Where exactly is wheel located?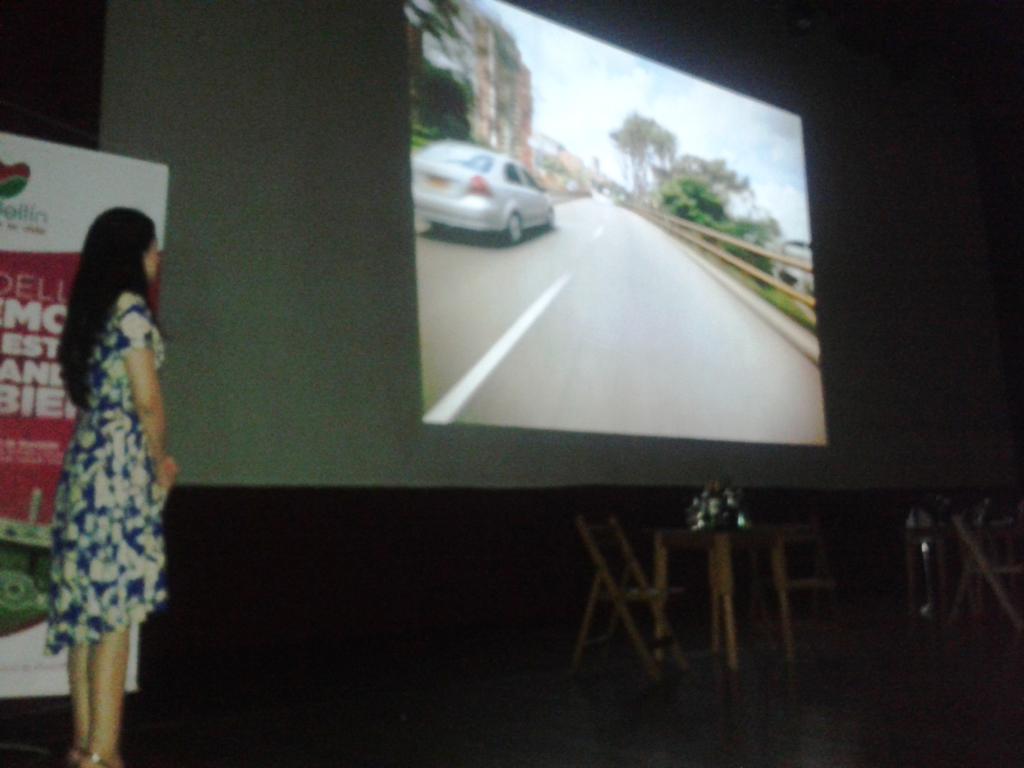
Its bounding box is l=497, t=212, r=527, b=246.
